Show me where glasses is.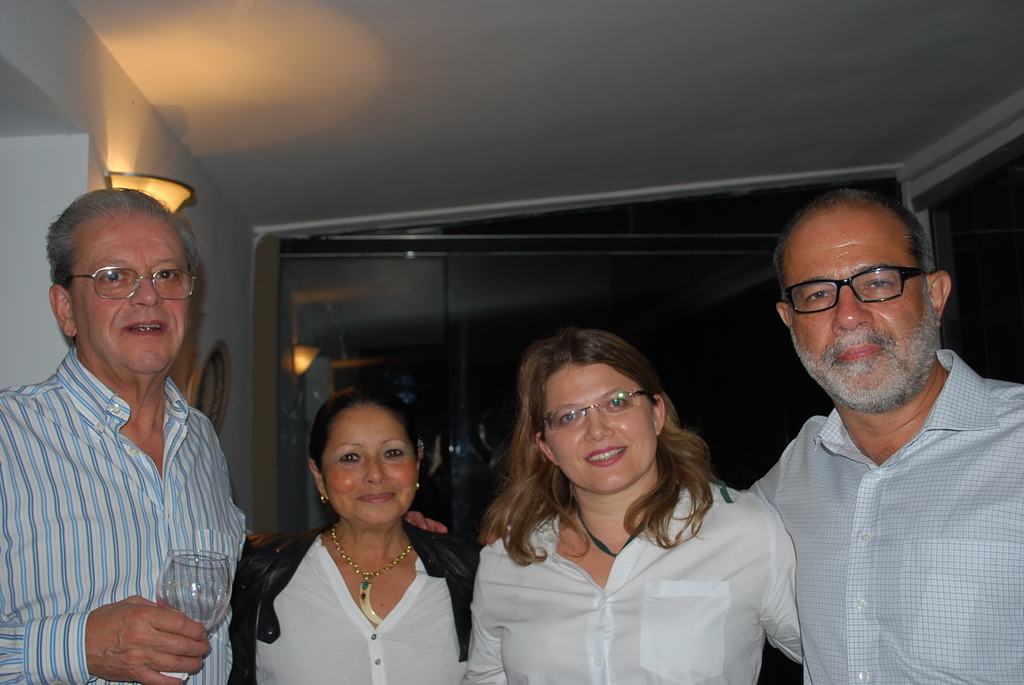
glasses is at box(538, 387, 650, 437).
